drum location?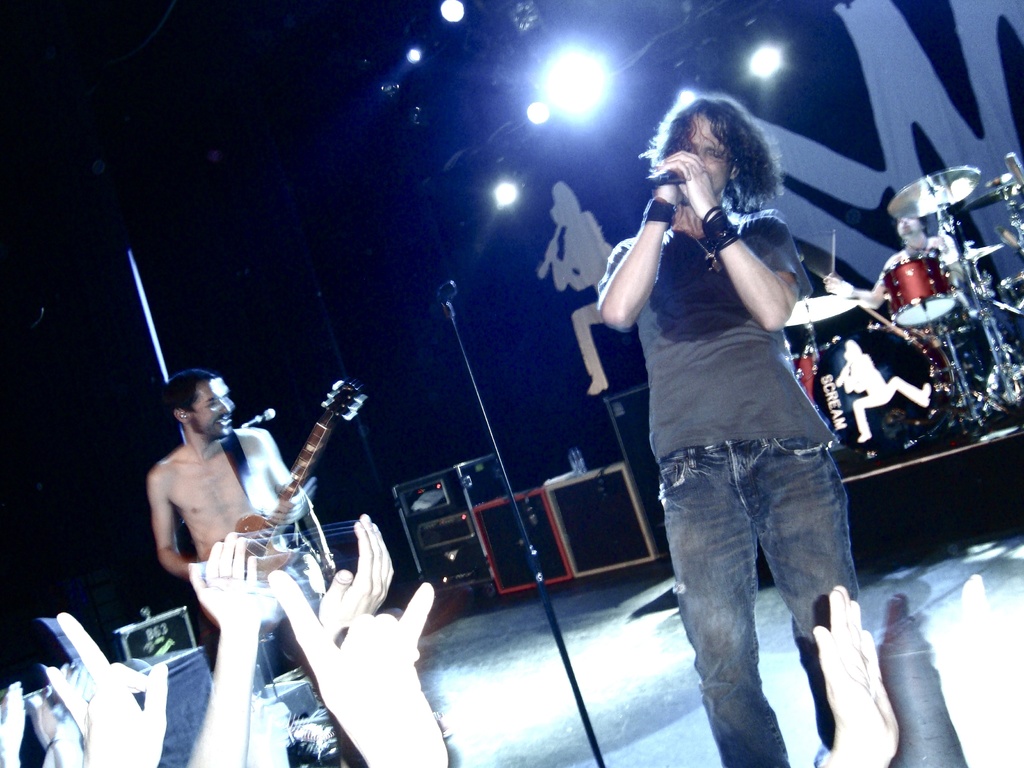
<box>793,342,829,403</box>
